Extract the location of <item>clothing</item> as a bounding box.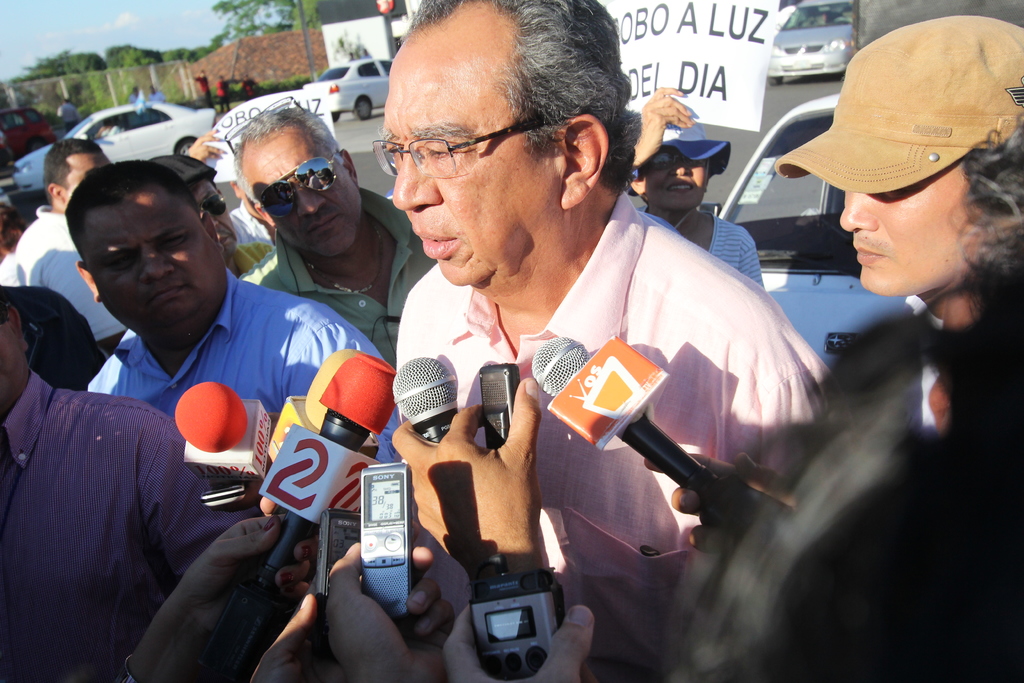
<bbox>238, 179, 437, 357</bbox>.
